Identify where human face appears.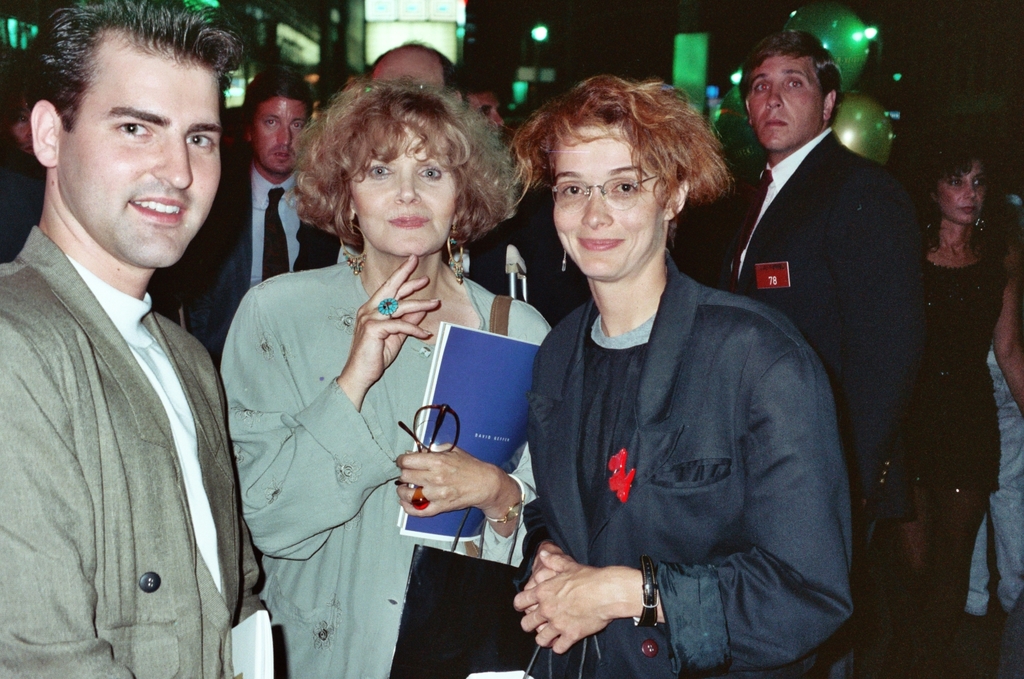
Appears at (551, 122, 665, 281).
